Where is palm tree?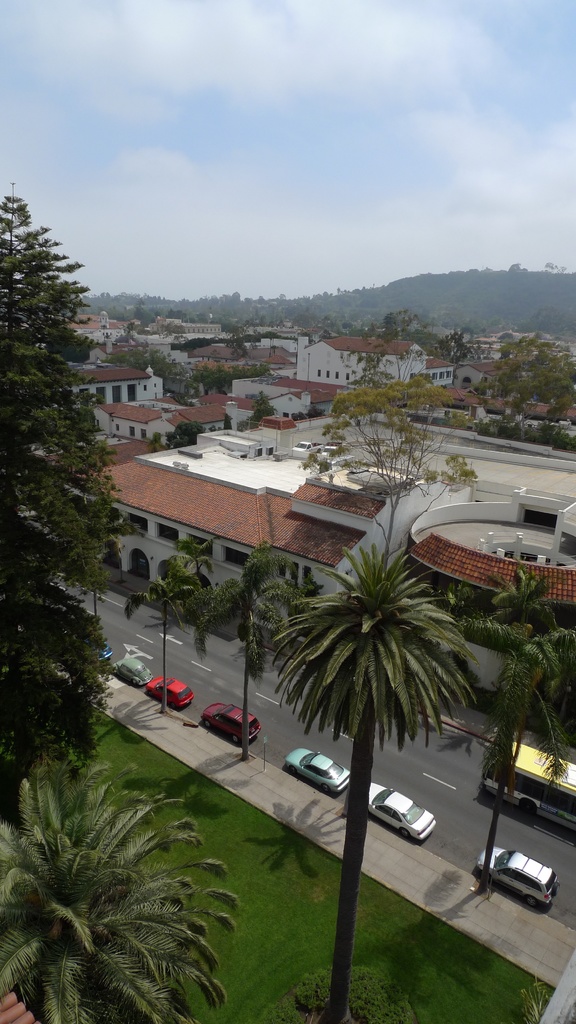
locate(471, 627, 575, 911).
